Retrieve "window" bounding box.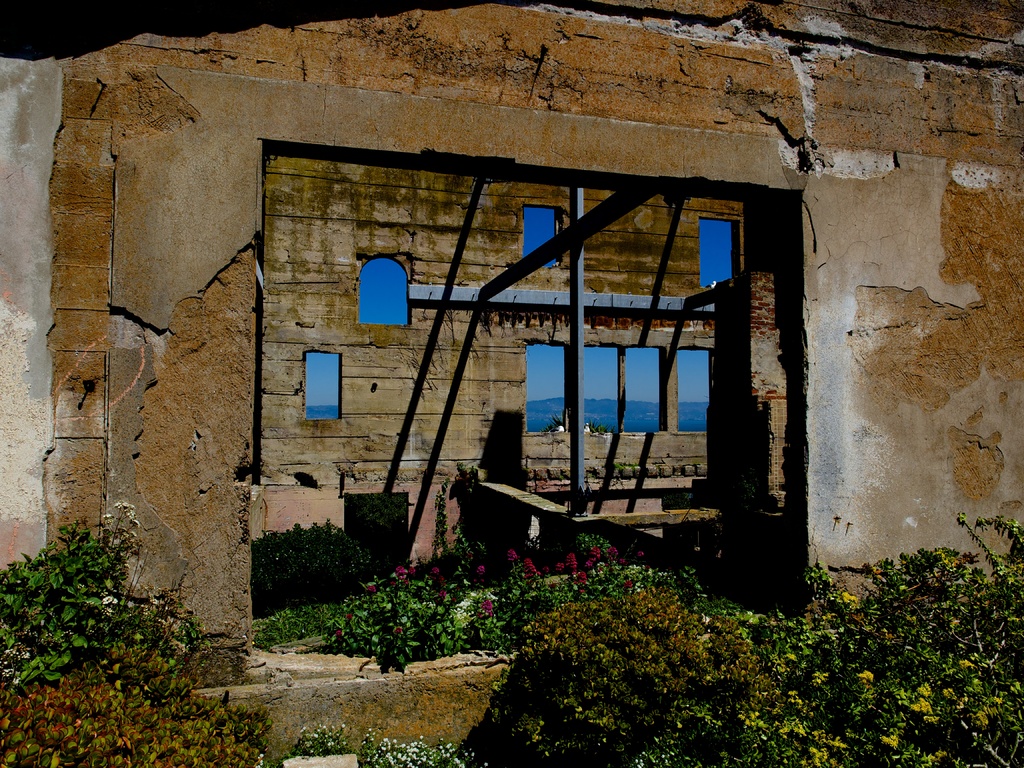
Bounding box: 525 204 564 271.
